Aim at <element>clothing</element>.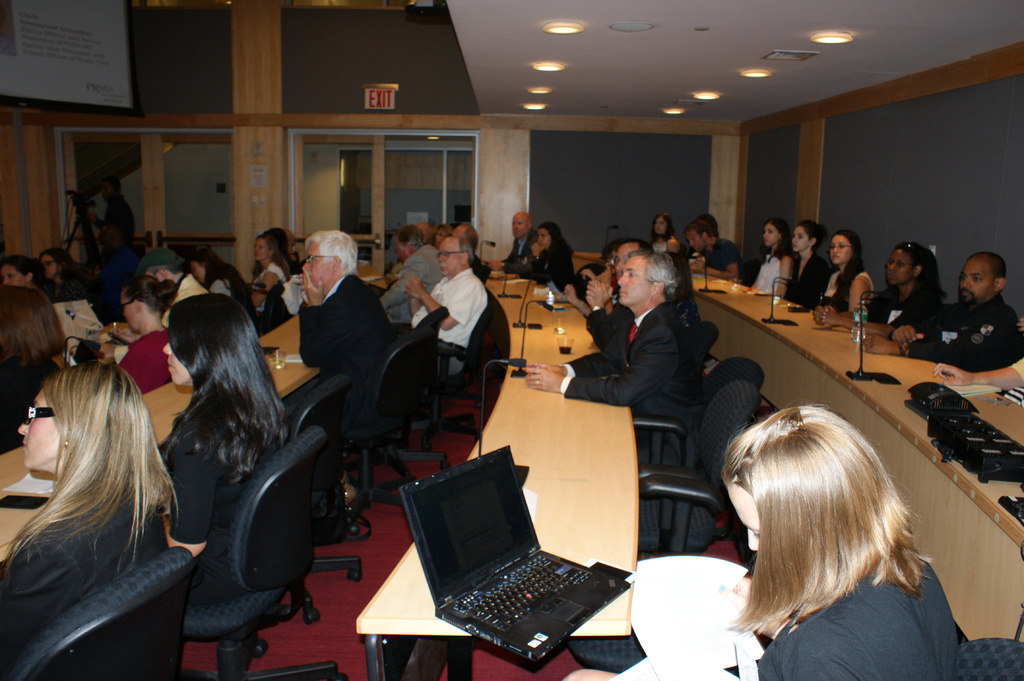
Aimed at box(270, 239, 404, 439).
